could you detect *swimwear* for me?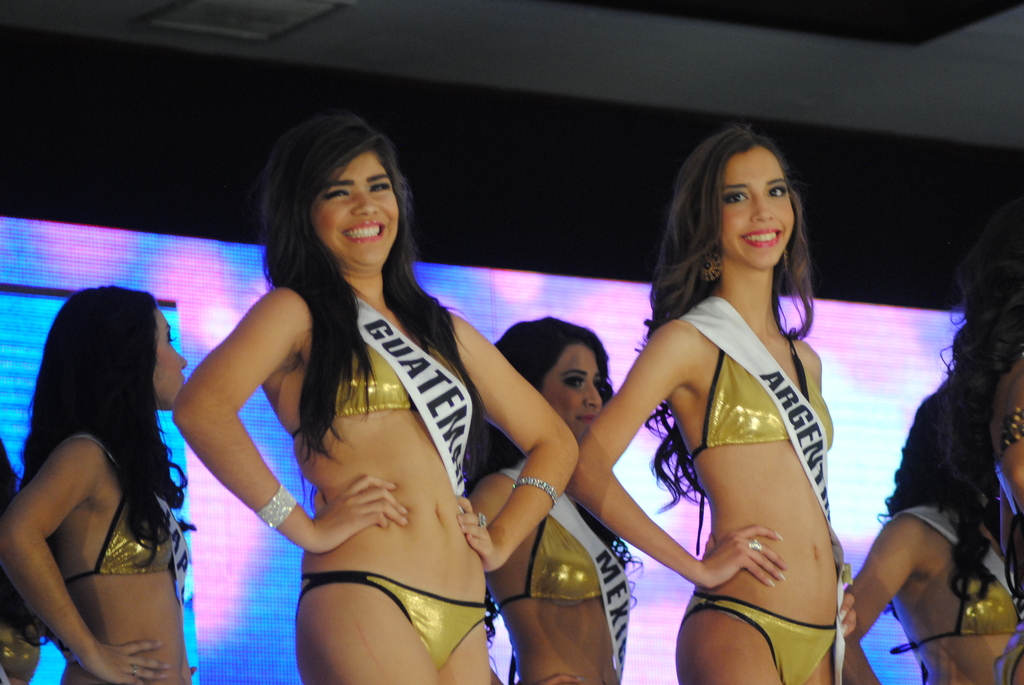
Detection result: 60:430:177:581.
